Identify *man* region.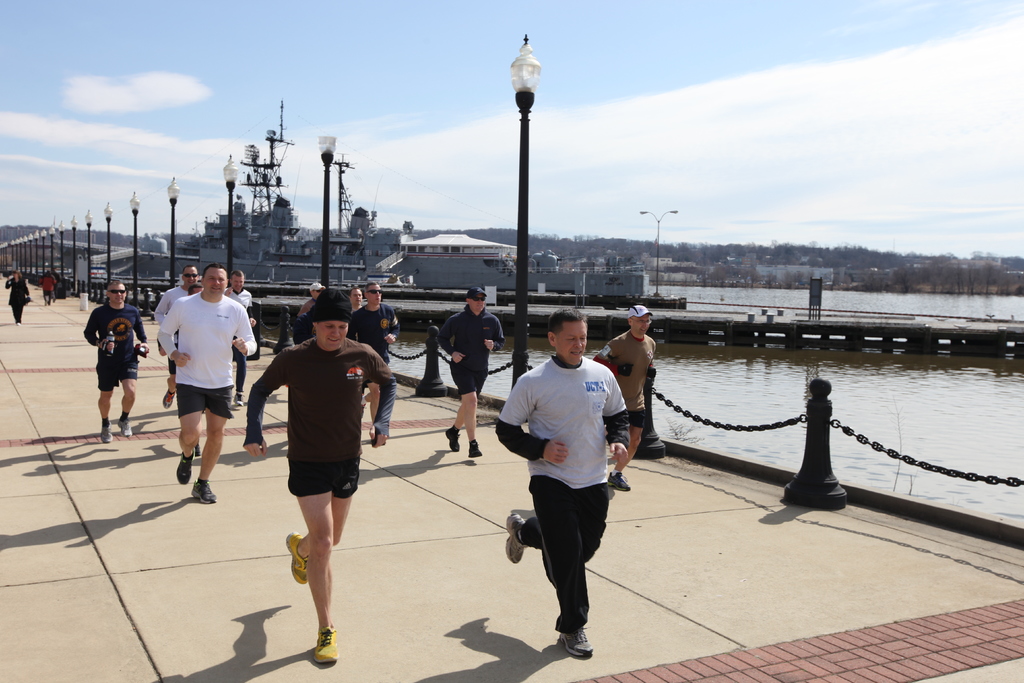
Region: bbox=[244, 291, 399, 662].
